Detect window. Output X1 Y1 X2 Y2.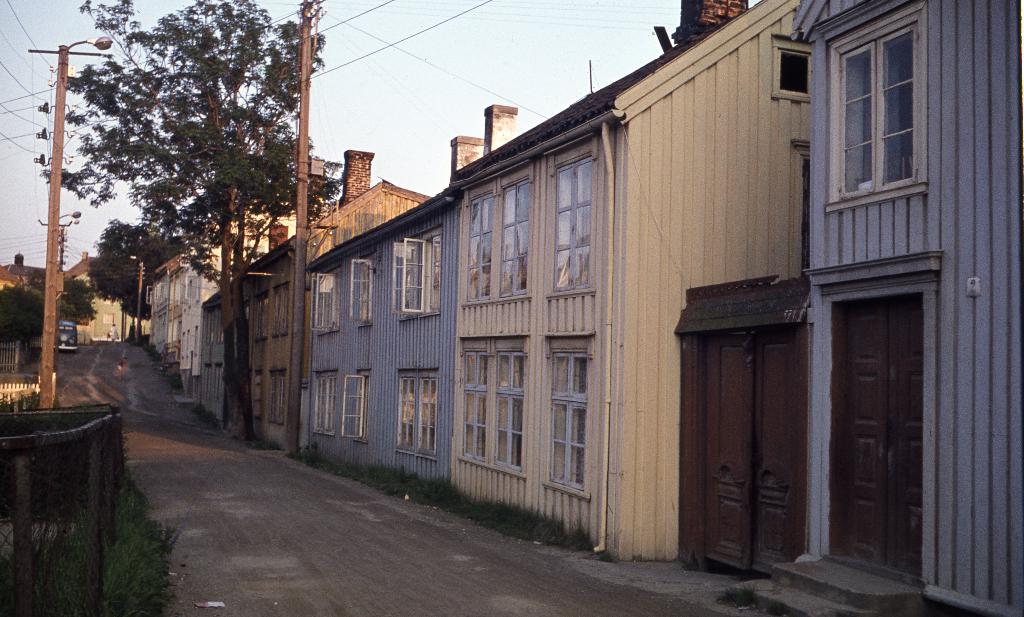
535 333 597 491.
